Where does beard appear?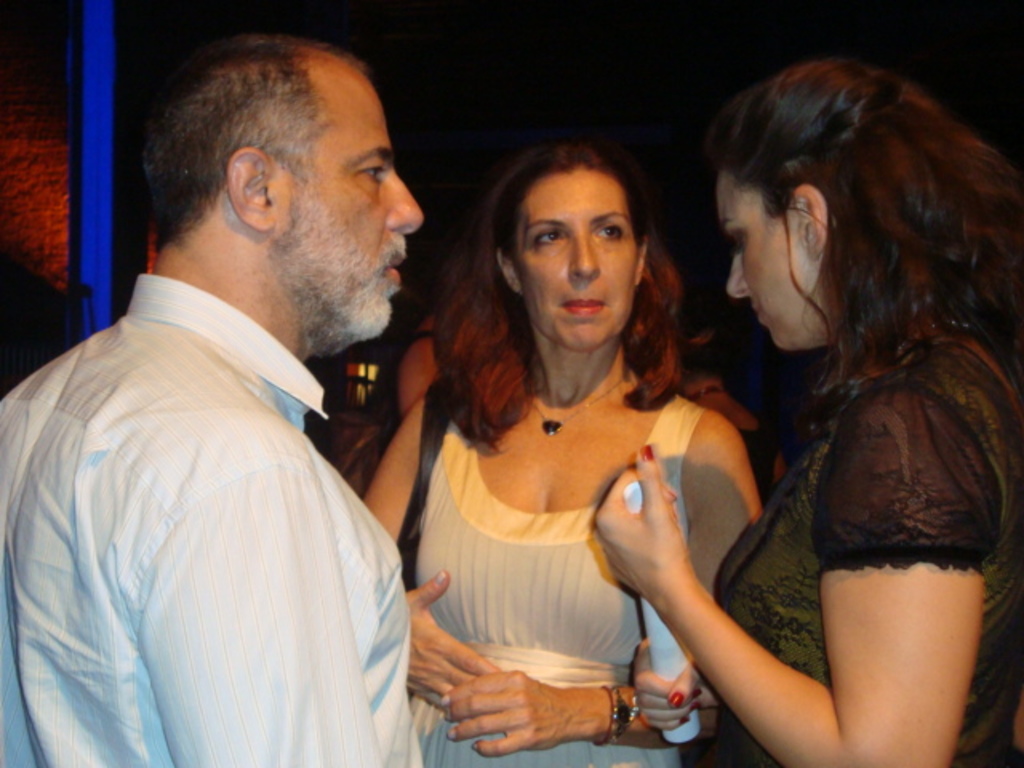
Appears at locate(269, 192, 395, 363).
